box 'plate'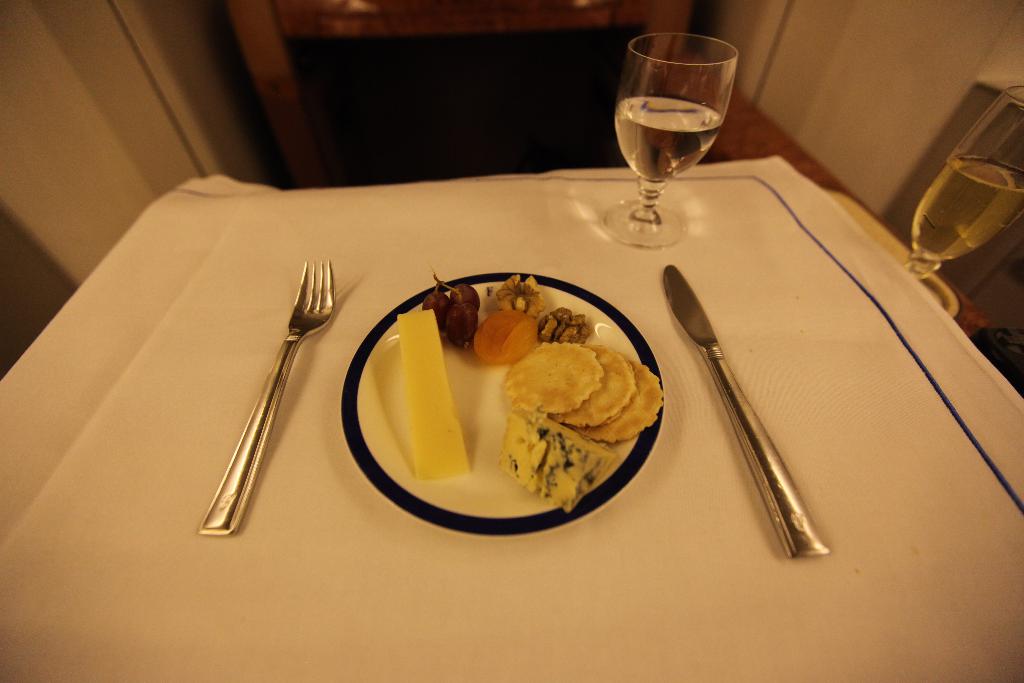
[x1=342, y1=259, x2=667, y2=537]
